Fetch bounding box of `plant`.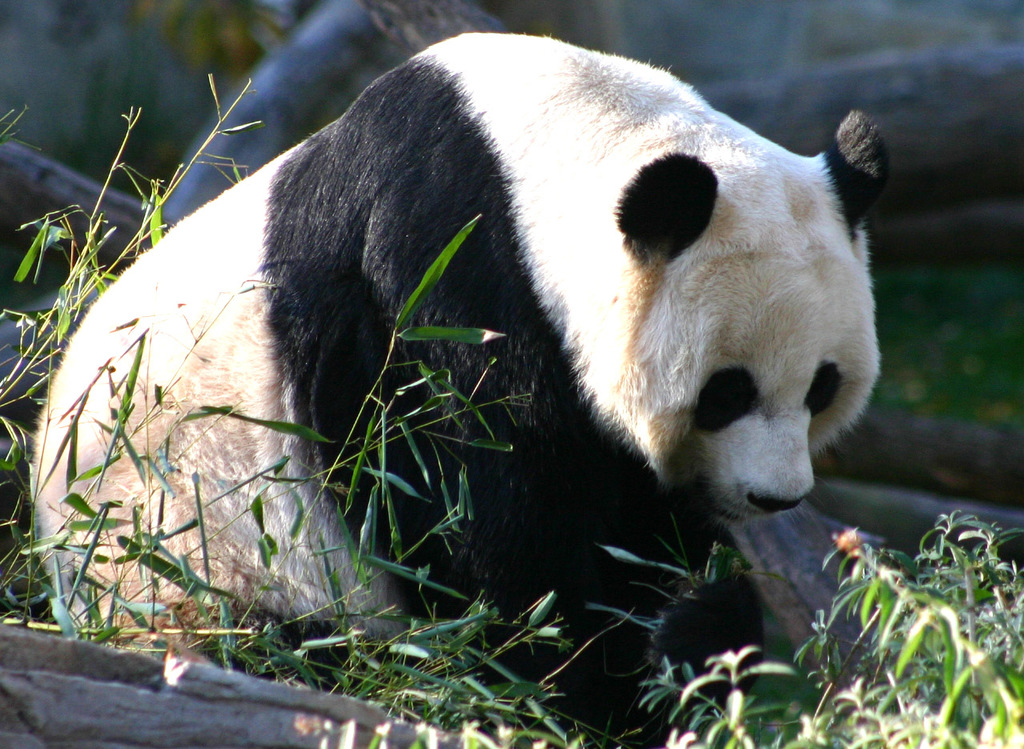
Bbox: <bbox>821, 515, 1023, 748</bbox>.
